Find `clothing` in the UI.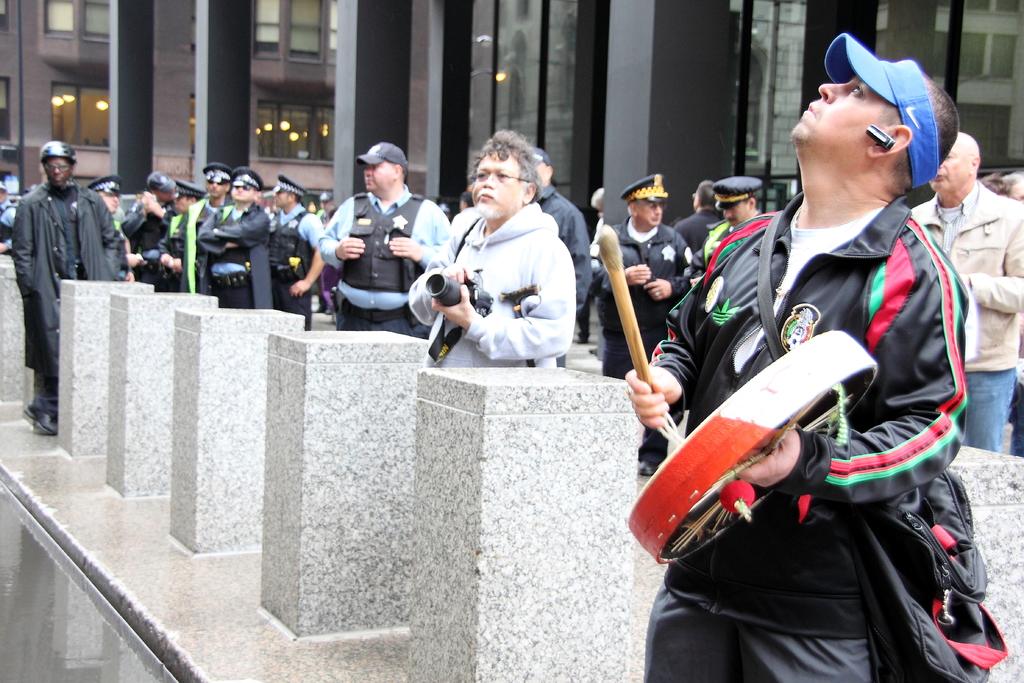
UI element at region(0, 194, 16, 256).
